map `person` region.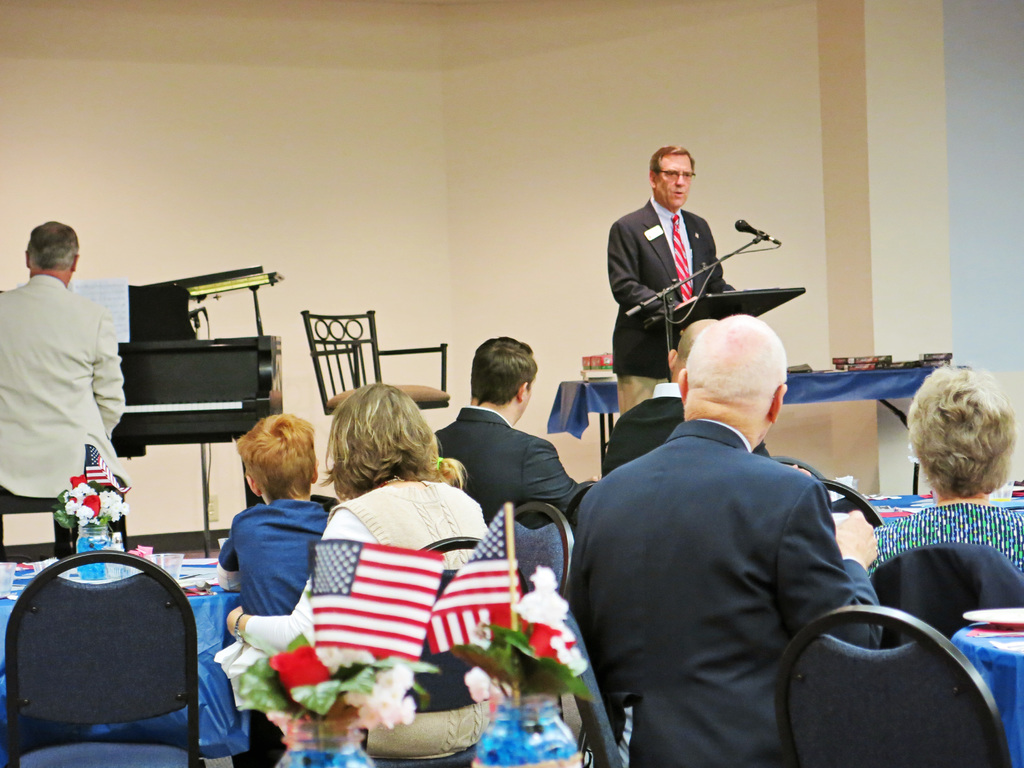
Mapped to locate(861, 369, 1023, 581).
